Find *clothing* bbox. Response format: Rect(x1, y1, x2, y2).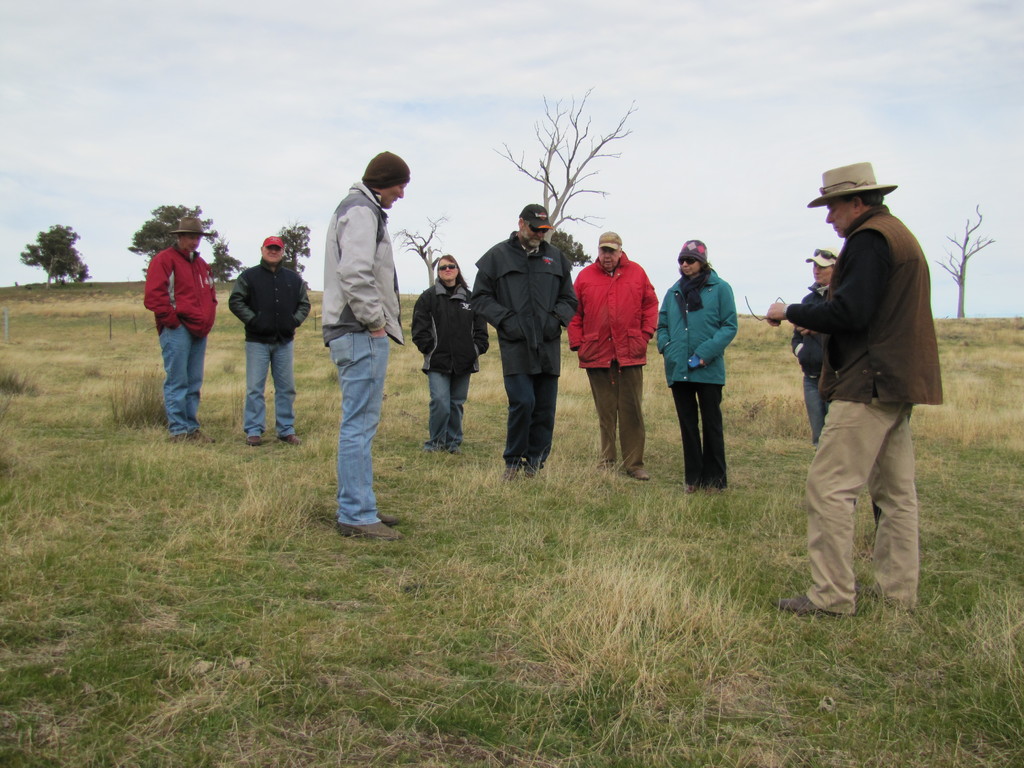
Rect(780, 166, 949, 604).
